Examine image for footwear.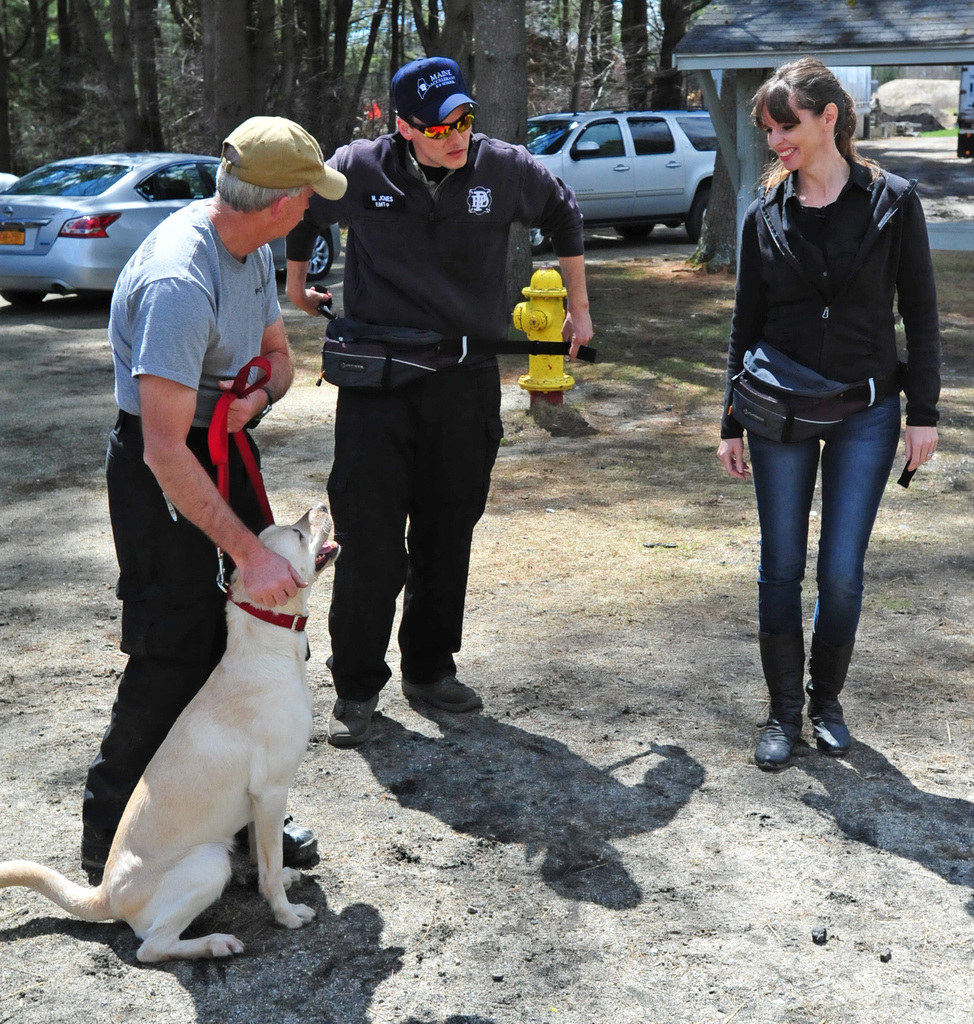
Examination result: pyautogui.locateOnScreen(754, 626, 806, 781).
